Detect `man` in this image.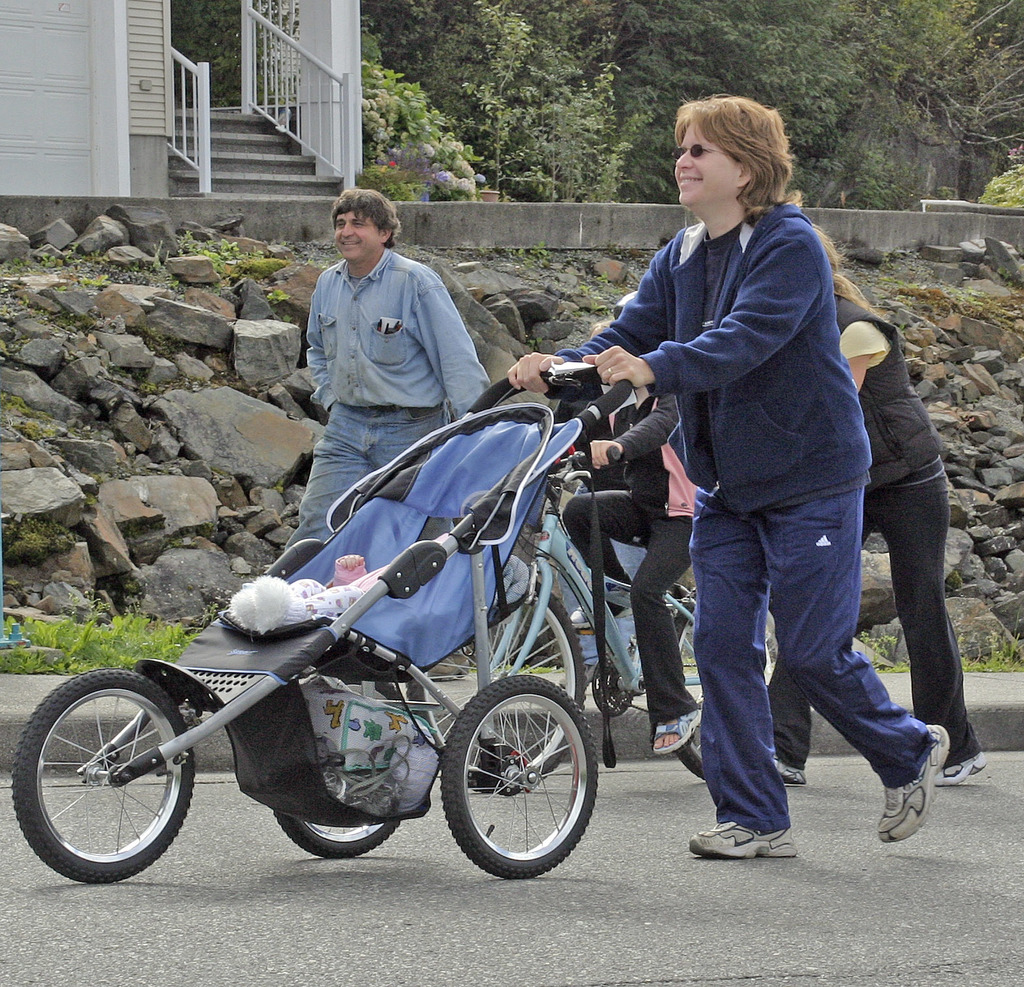
Detection: <box>303,191,490,552</box>.
